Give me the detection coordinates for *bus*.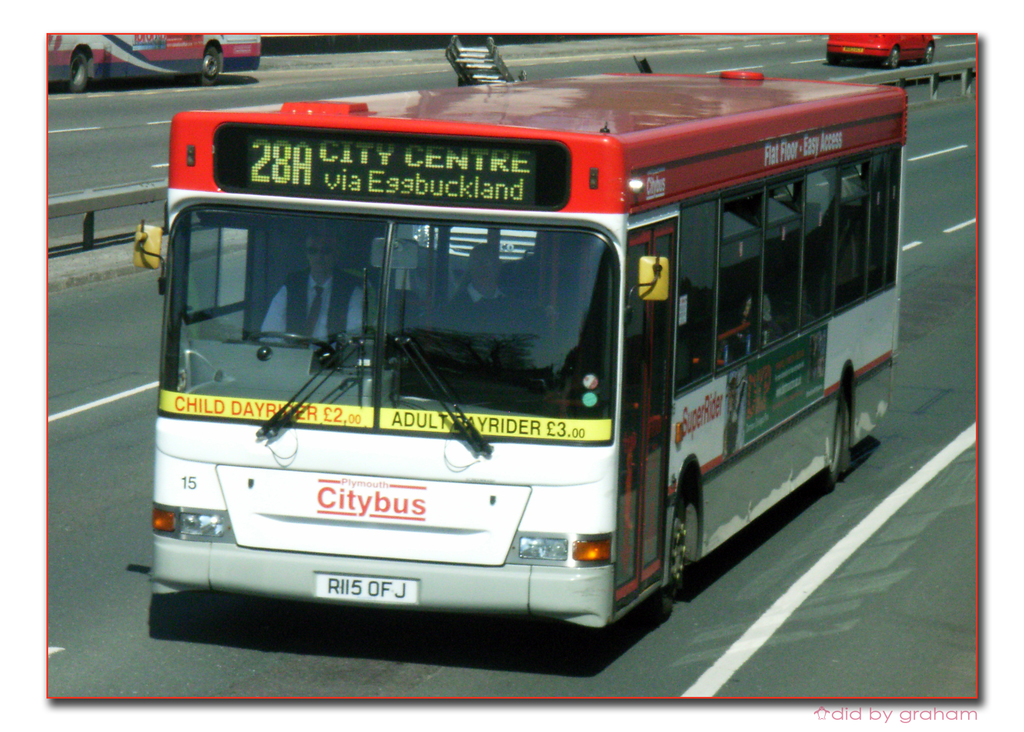
130 65 903 631.
